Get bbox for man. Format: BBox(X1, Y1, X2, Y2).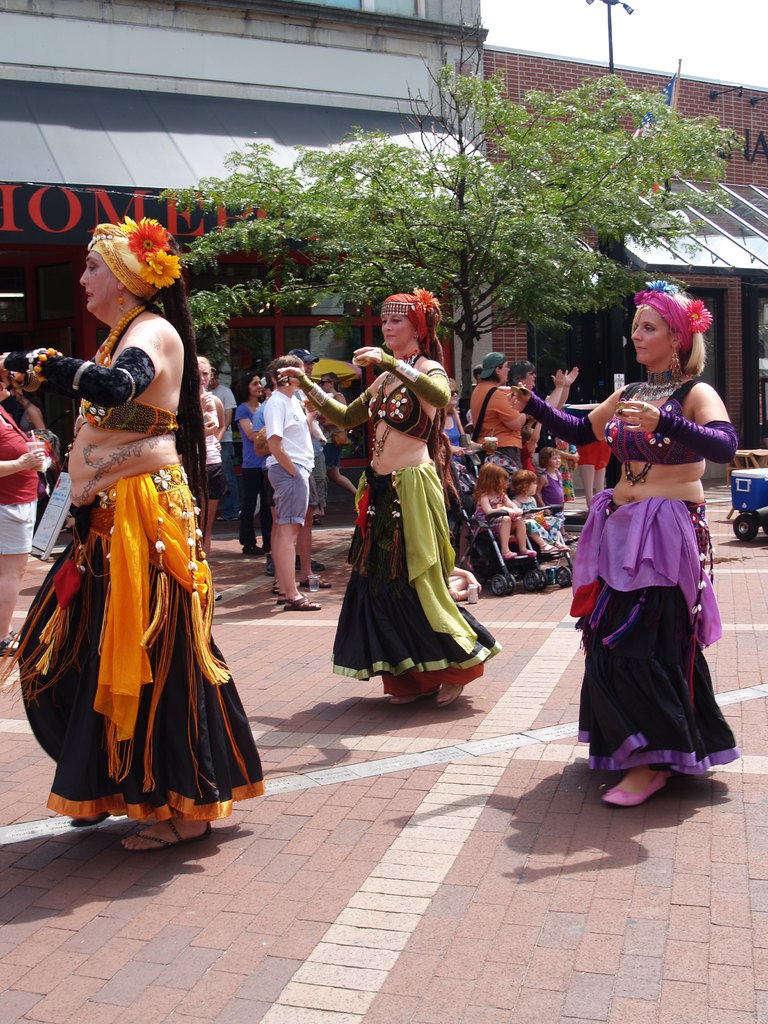
BBox(251, 348, 331, 616).
